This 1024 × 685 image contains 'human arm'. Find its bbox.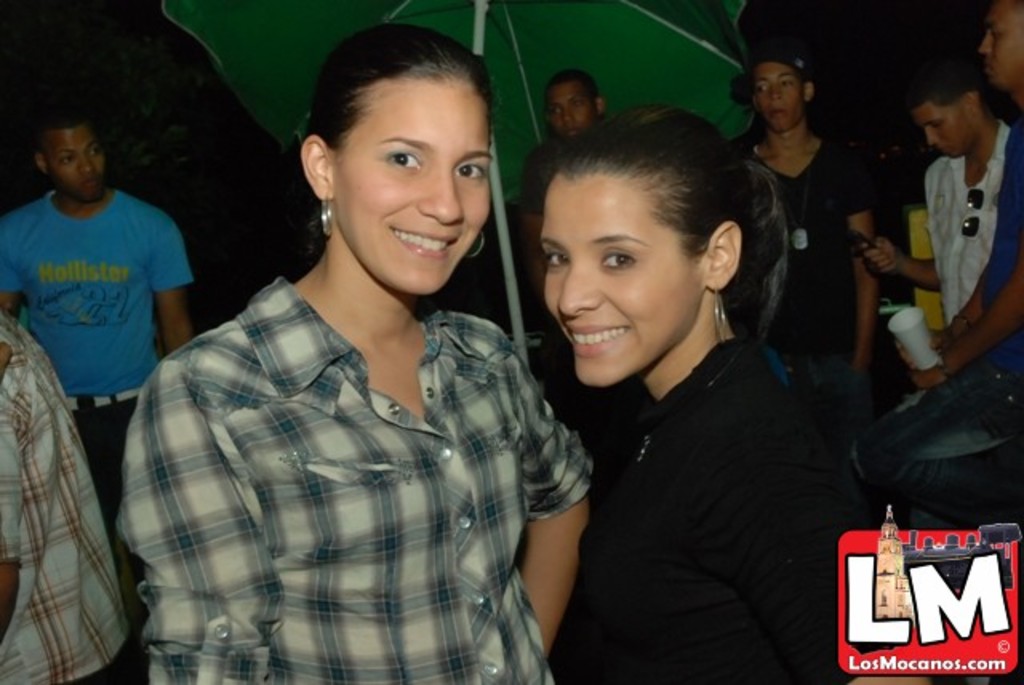
box=[507, 371, 594, 639].
